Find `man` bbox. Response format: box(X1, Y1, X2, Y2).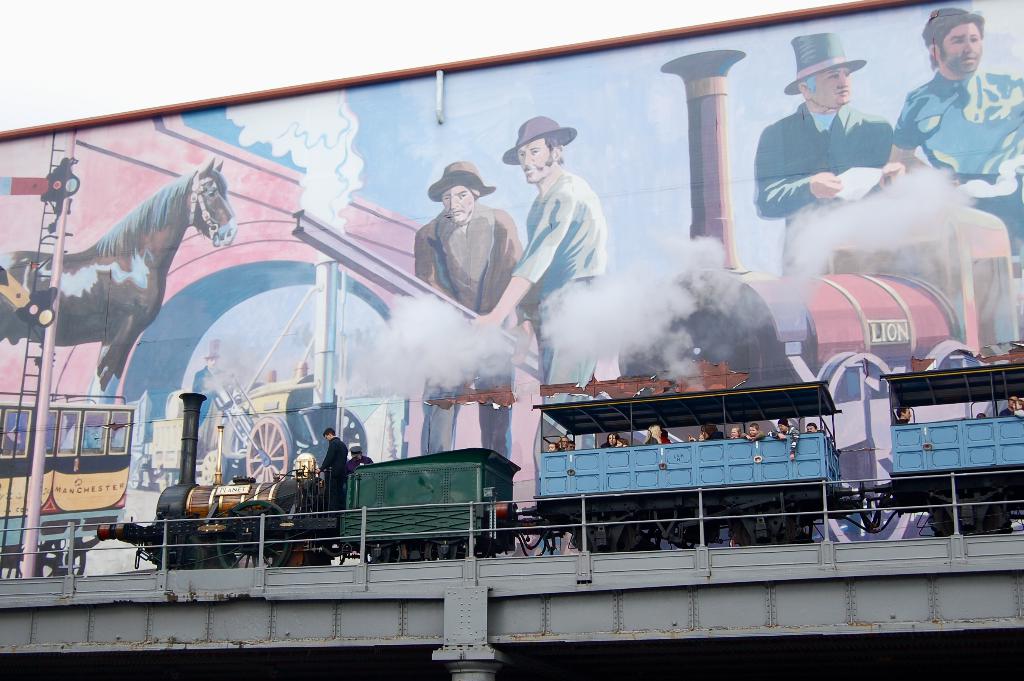
box(894, 6, 1023, 259).
